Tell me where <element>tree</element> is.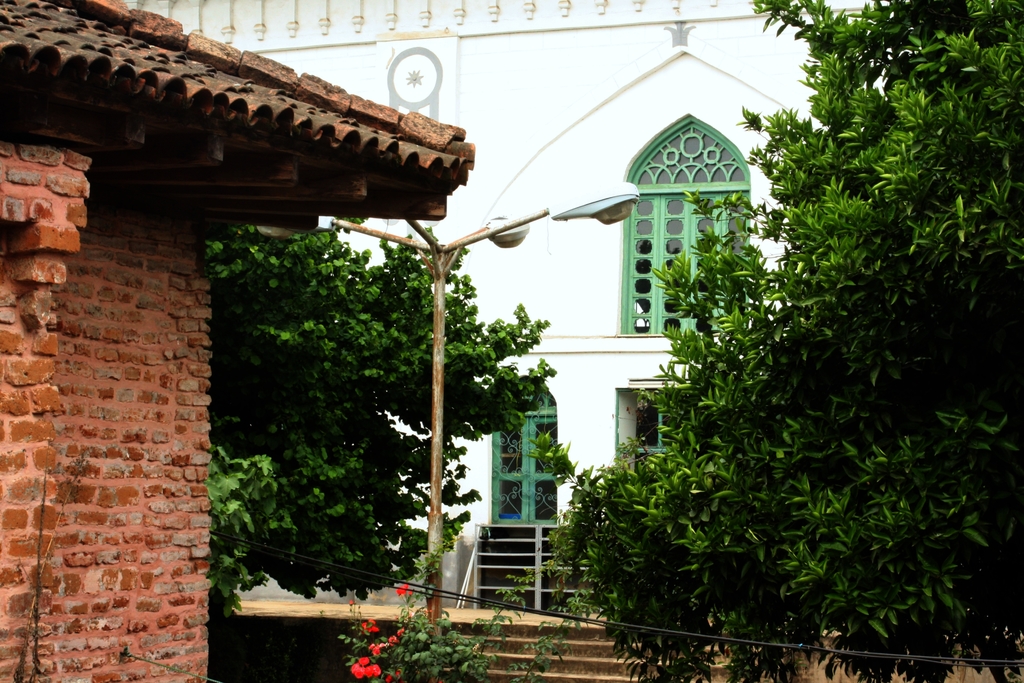
<element>tree</element> is at [left=201, top=213, right=557, bottom=622].
